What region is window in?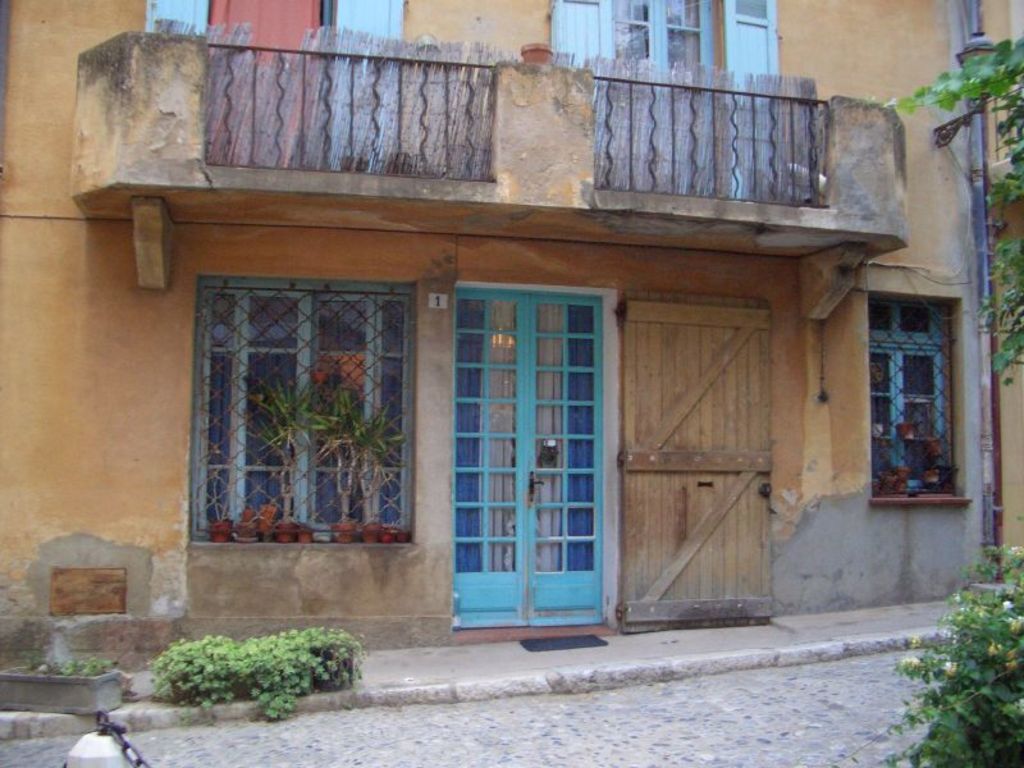
locate(864, 269, 970, 507).
